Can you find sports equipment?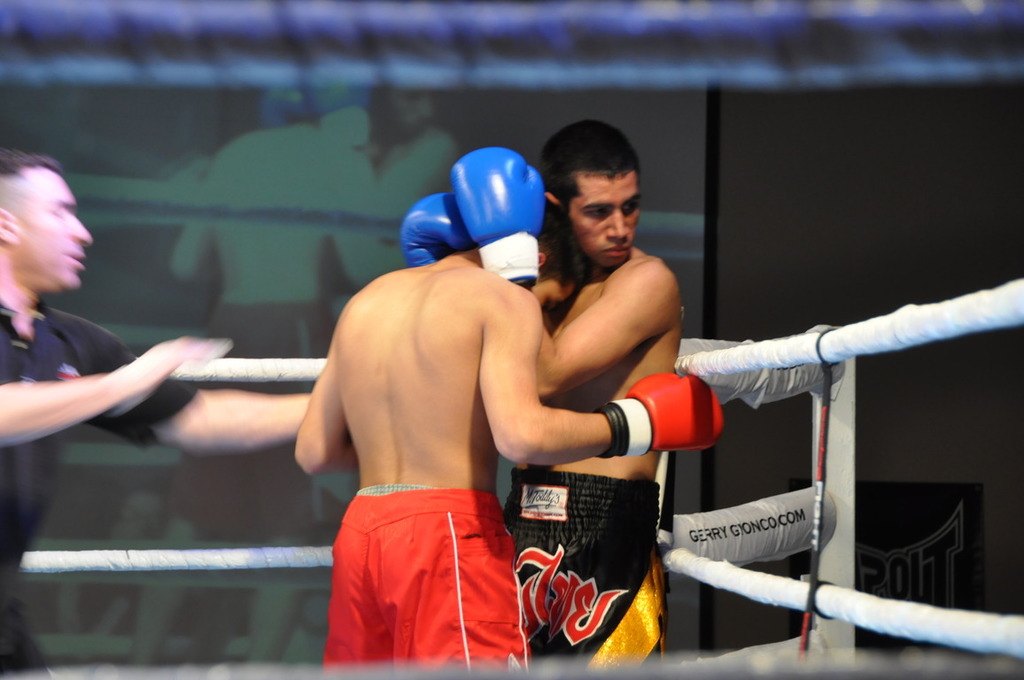
Yes, bounding box: 448,142,545,284.
